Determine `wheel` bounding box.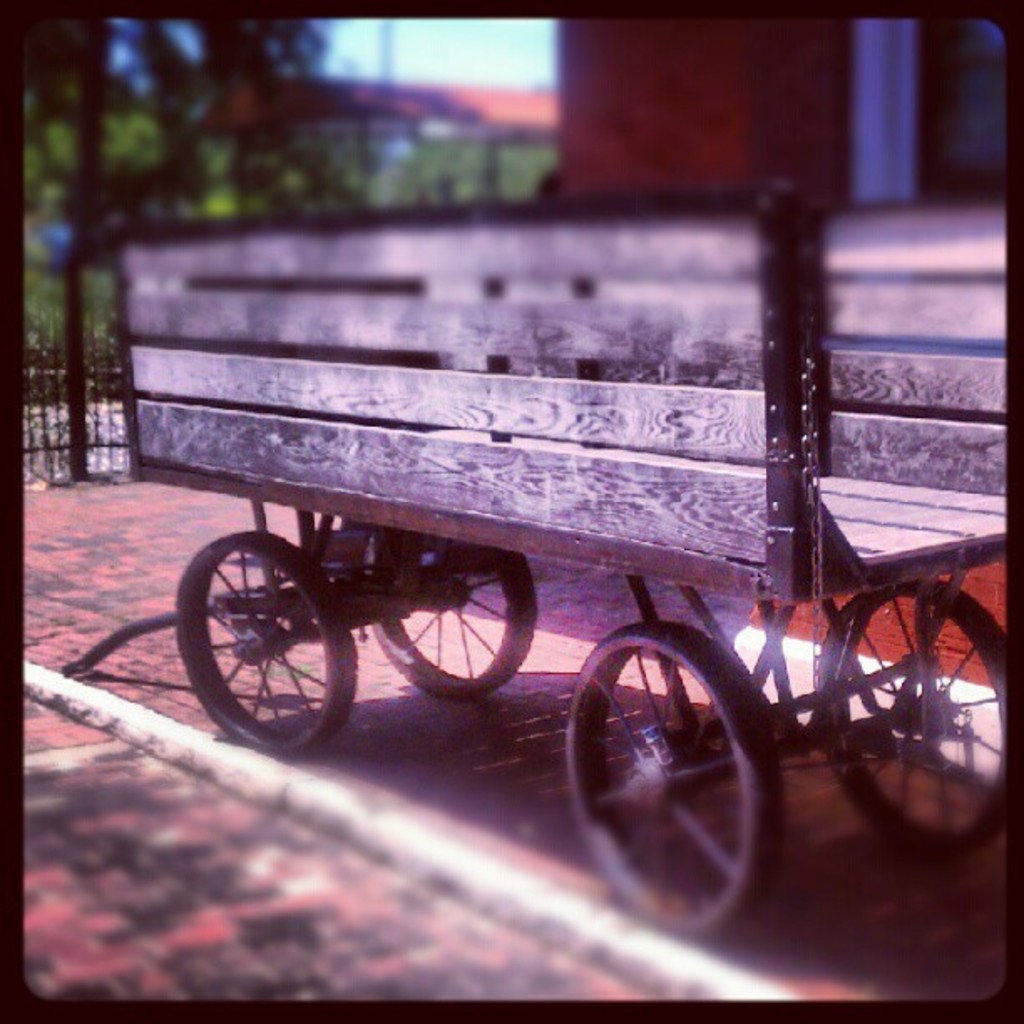
Determined: pyautogui.locateOnScreen(813, 581, 1009, 862).
